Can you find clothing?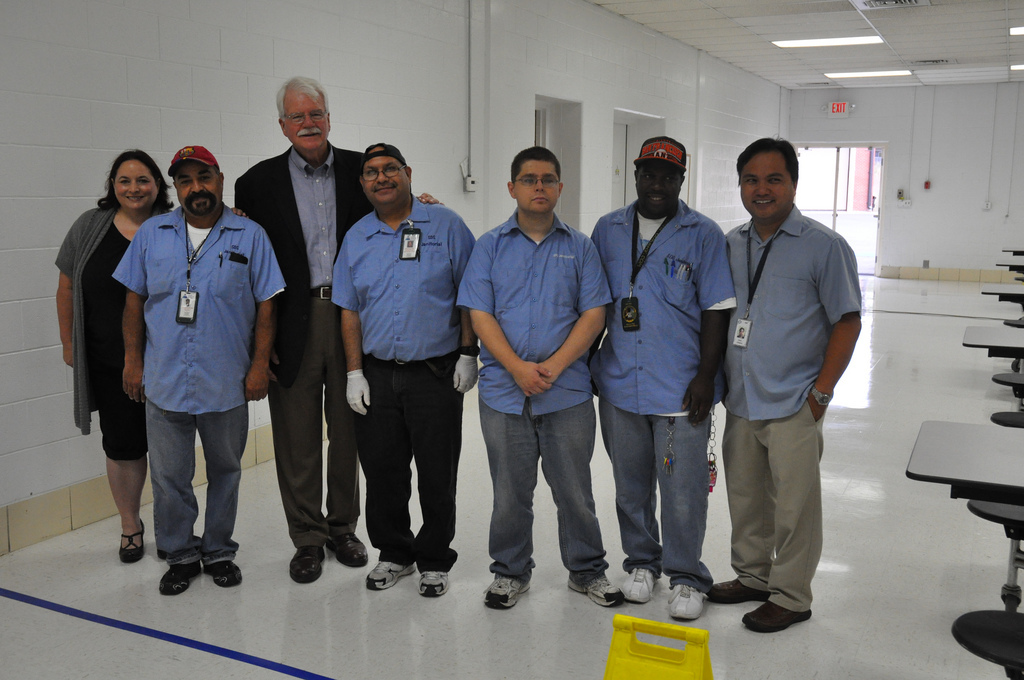
Yes, bounding box: BBox(458, 212, 614, 584).
